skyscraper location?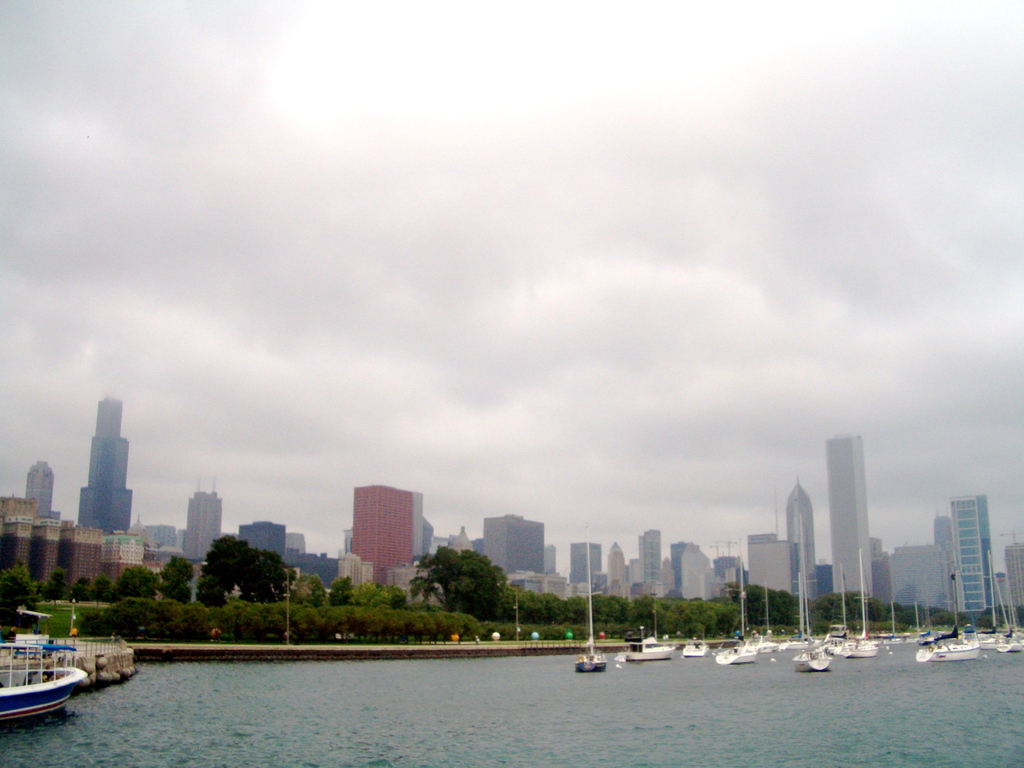
pyautogui.locateOnScreen(824, 430, 895, 609)
